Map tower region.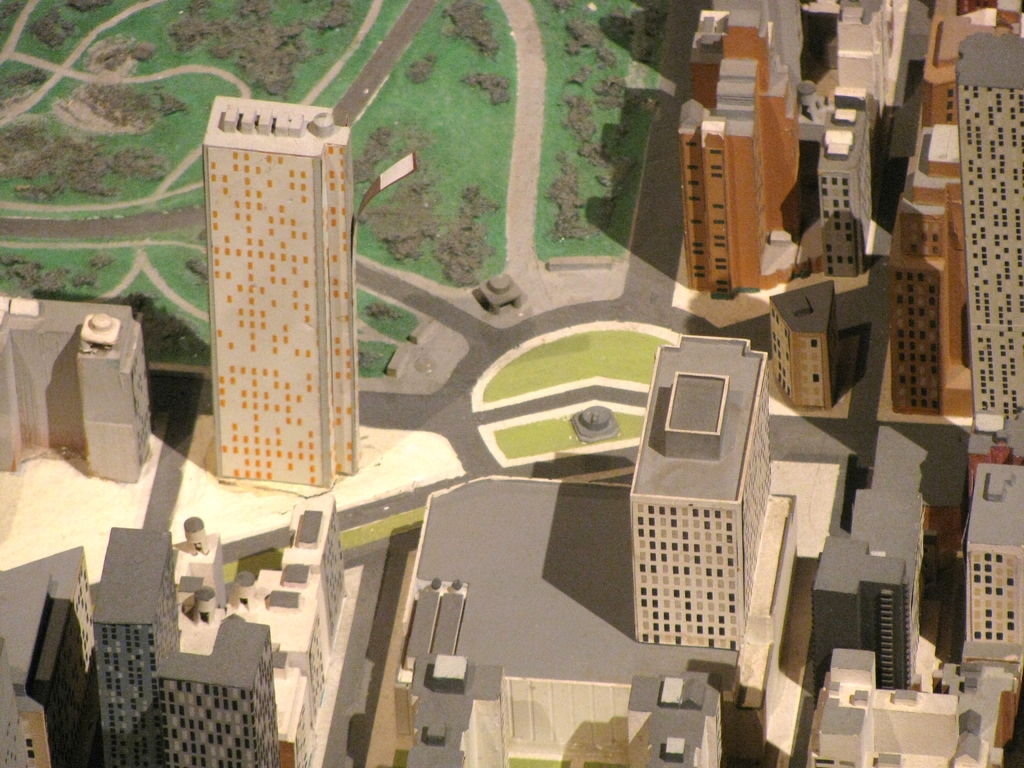
Mapped to l=817, t=88, r=874, b=253.
